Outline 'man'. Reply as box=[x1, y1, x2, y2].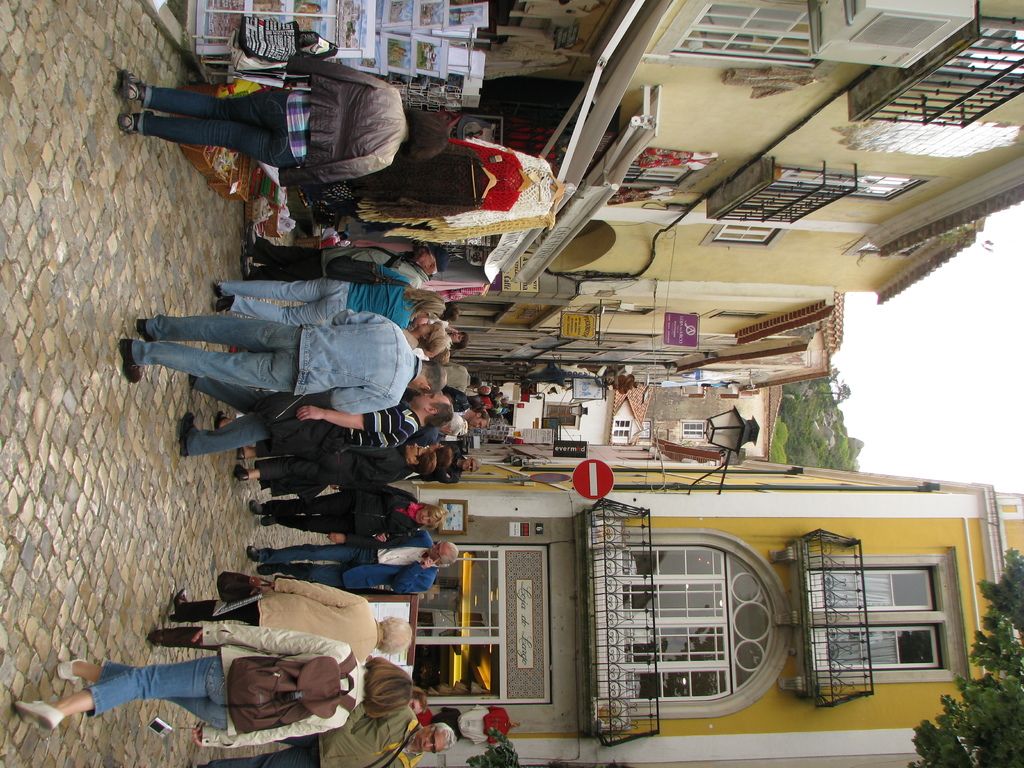
box=[250, 534, 463, 602].
